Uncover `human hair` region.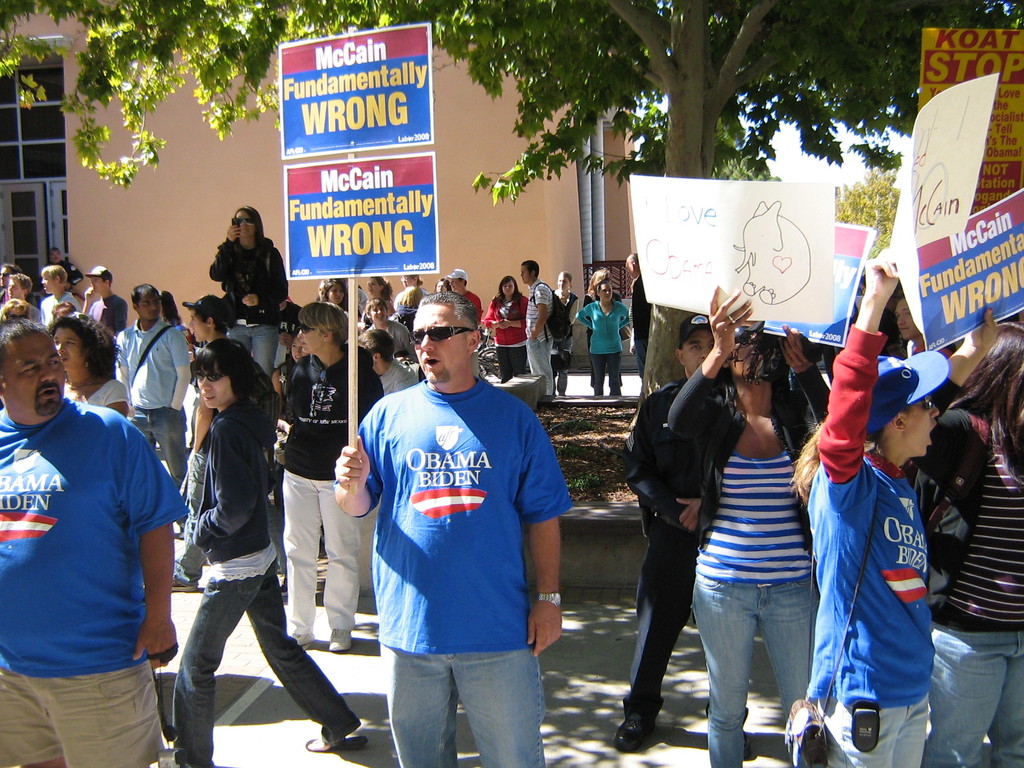
Uncovered: [408, 285, 419, 305].
